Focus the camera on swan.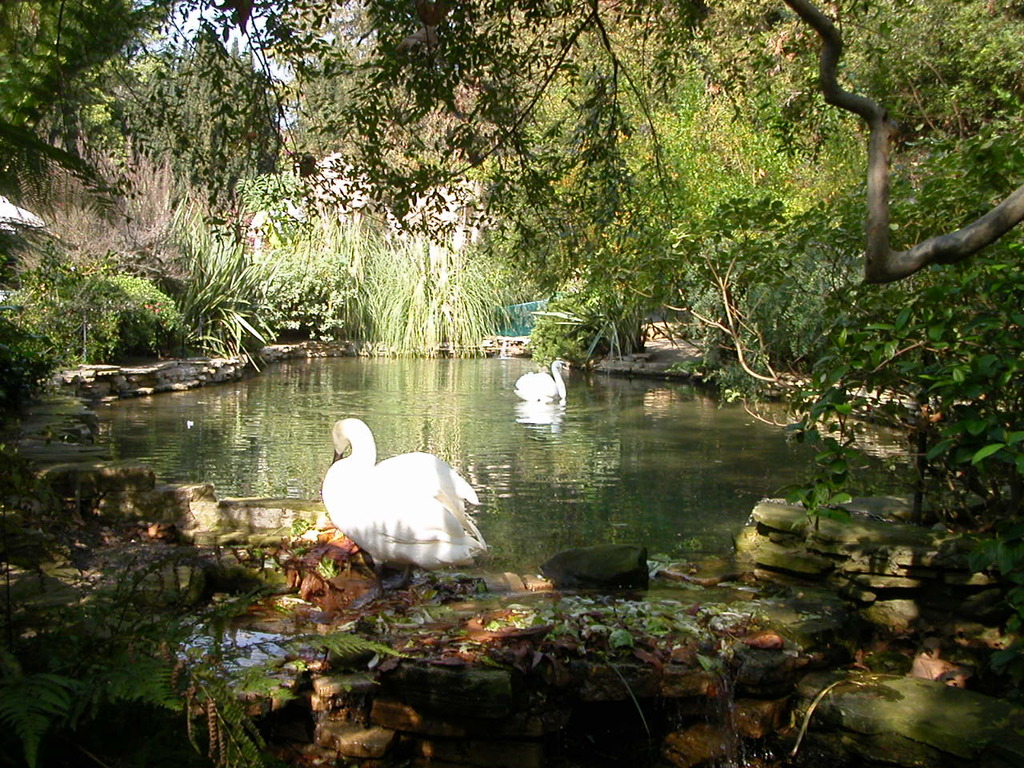
Focus region: box(315, 412, 490, 582).
